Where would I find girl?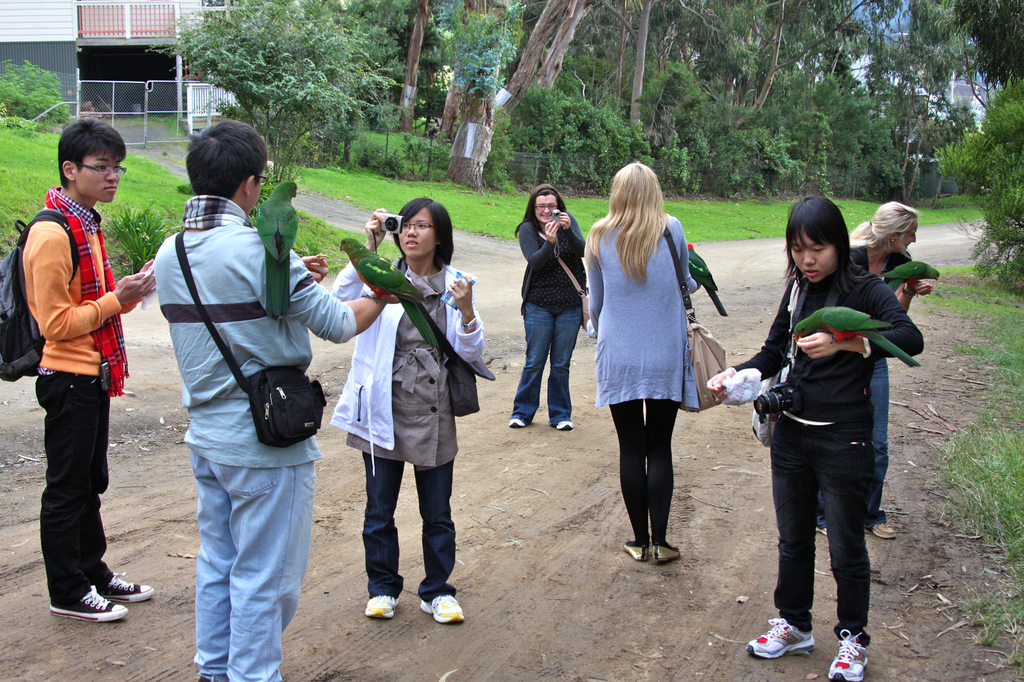
At bbox(329, 197, 488, 621).
